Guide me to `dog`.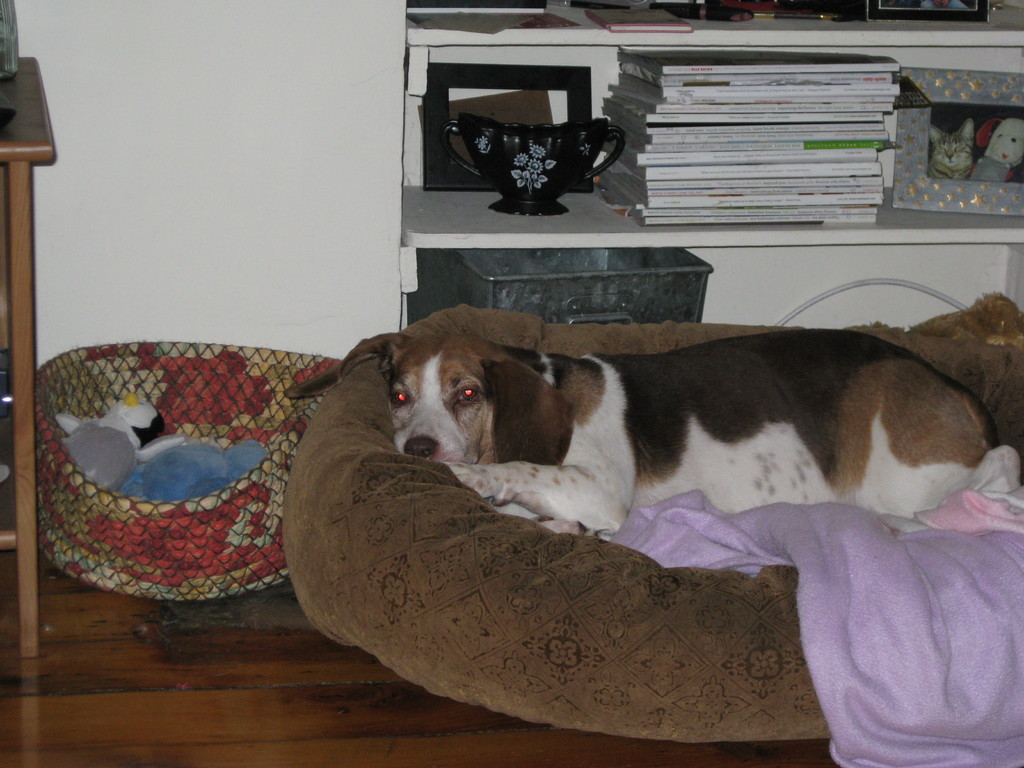
Guidance: 284 331 1002 543.
